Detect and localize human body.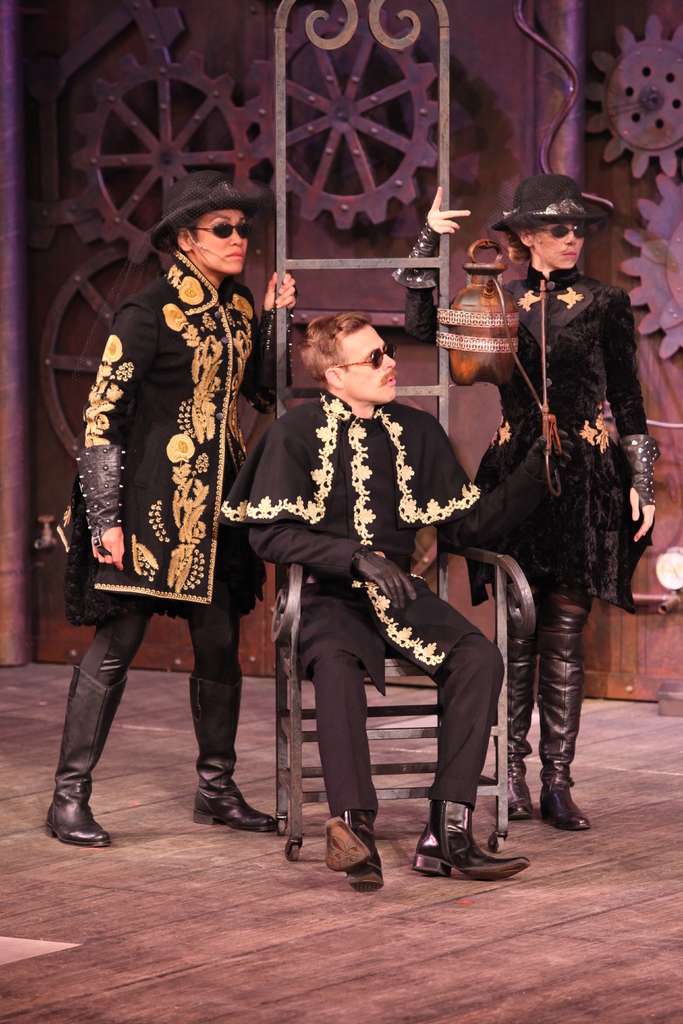
Localized at BBox(74, 144, 267, 833).
